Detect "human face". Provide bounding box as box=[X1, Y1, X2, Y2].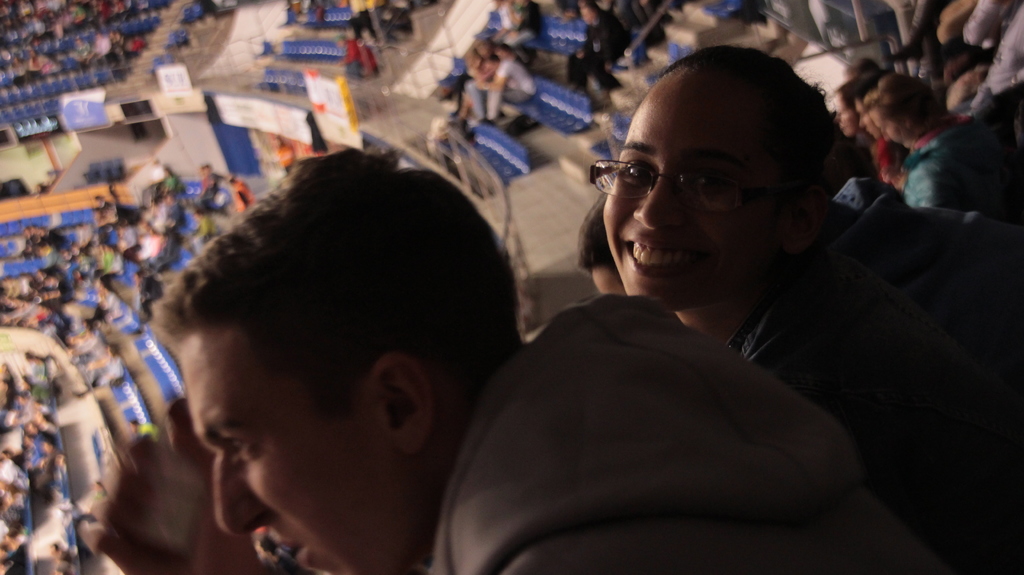
box=[177, 330, 411, 574].
